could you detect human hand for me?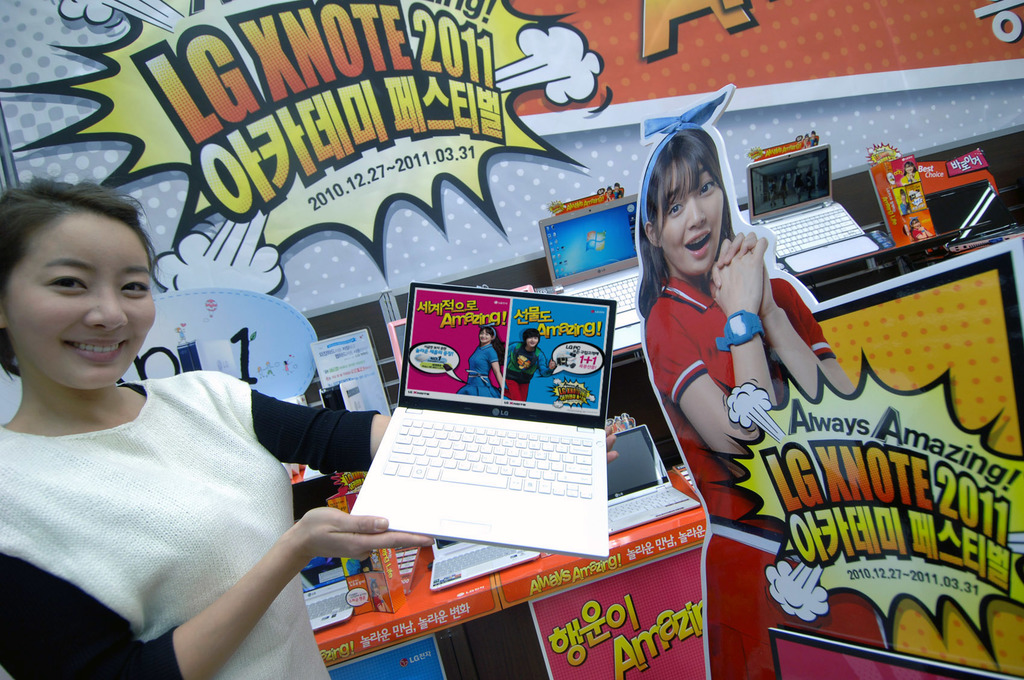
Detection result: <bbox>605, 422, 620, 466</bbox>.
